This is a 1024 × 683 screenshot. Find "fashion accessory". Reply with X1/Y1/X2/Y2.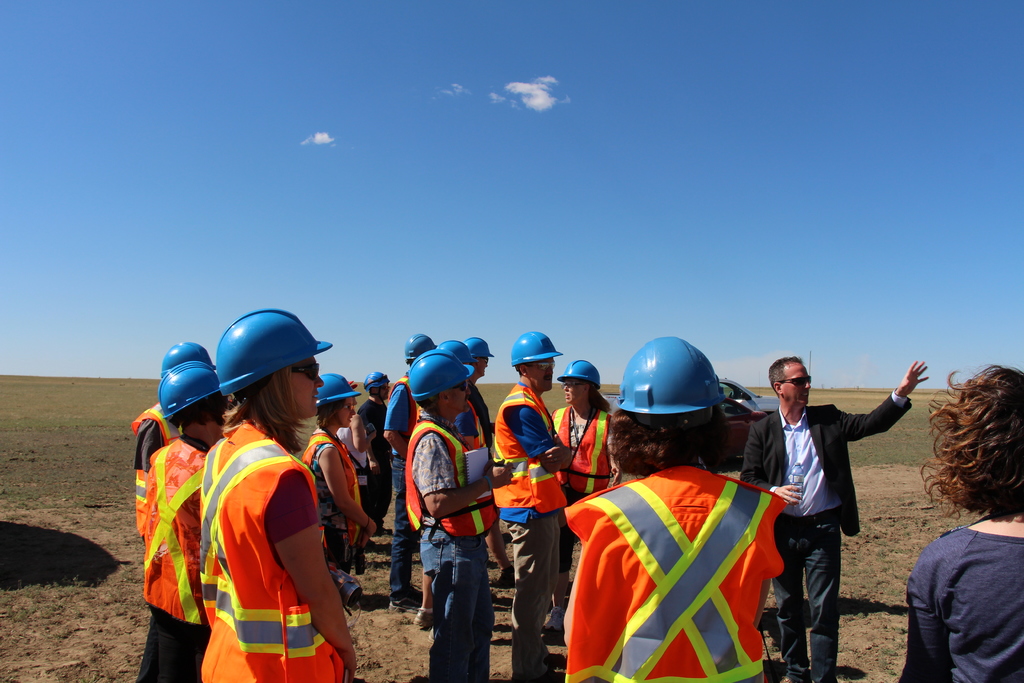
543/609/567/632.
